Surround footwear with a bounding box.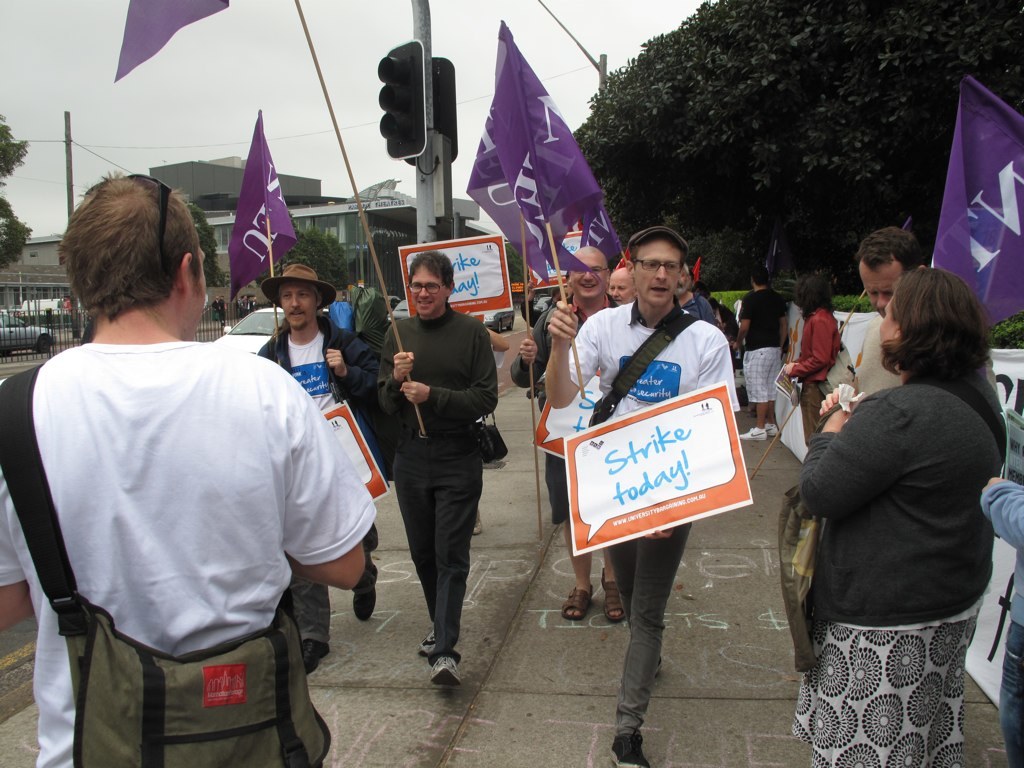
x1=610 y1=729 x2=645 y2=767.
